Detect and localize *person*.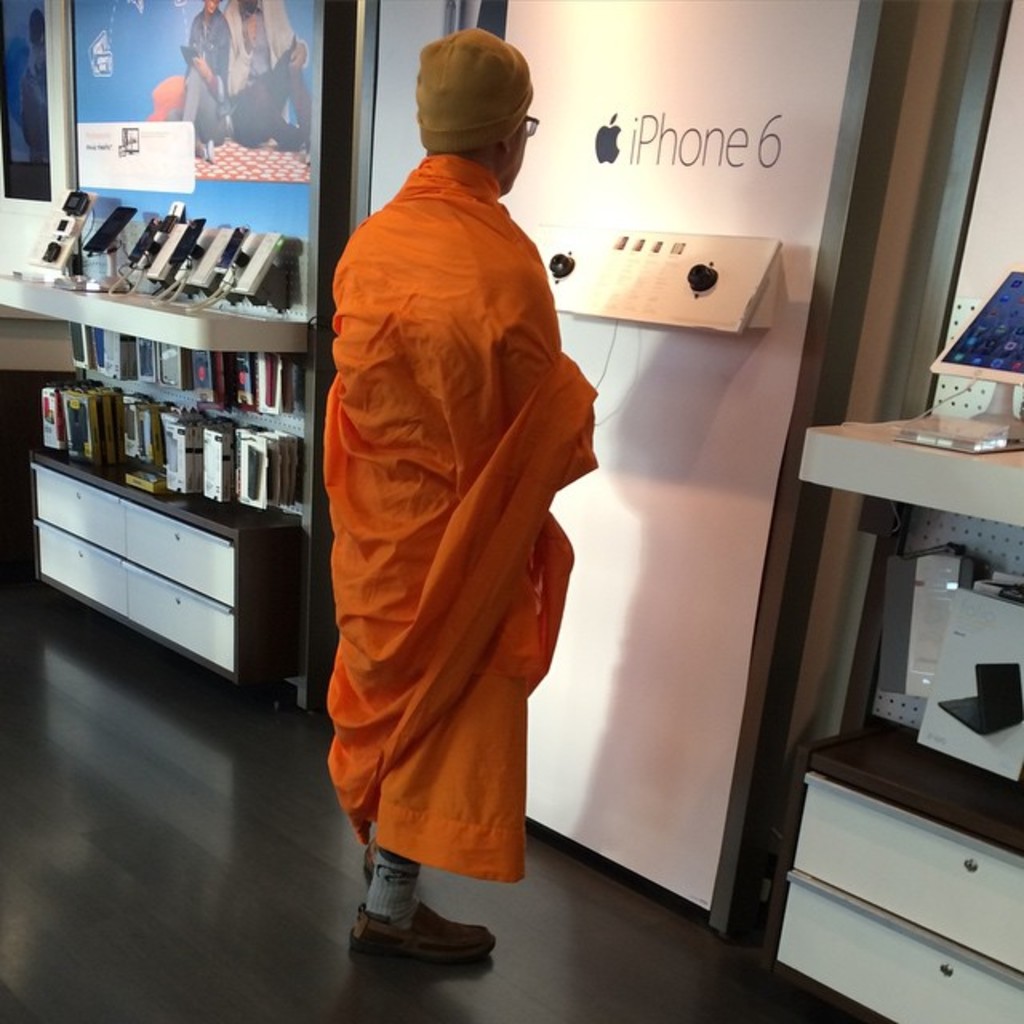
Localized at {"left": 221, "top": 0, "right": 328, "bottom": 176}.
